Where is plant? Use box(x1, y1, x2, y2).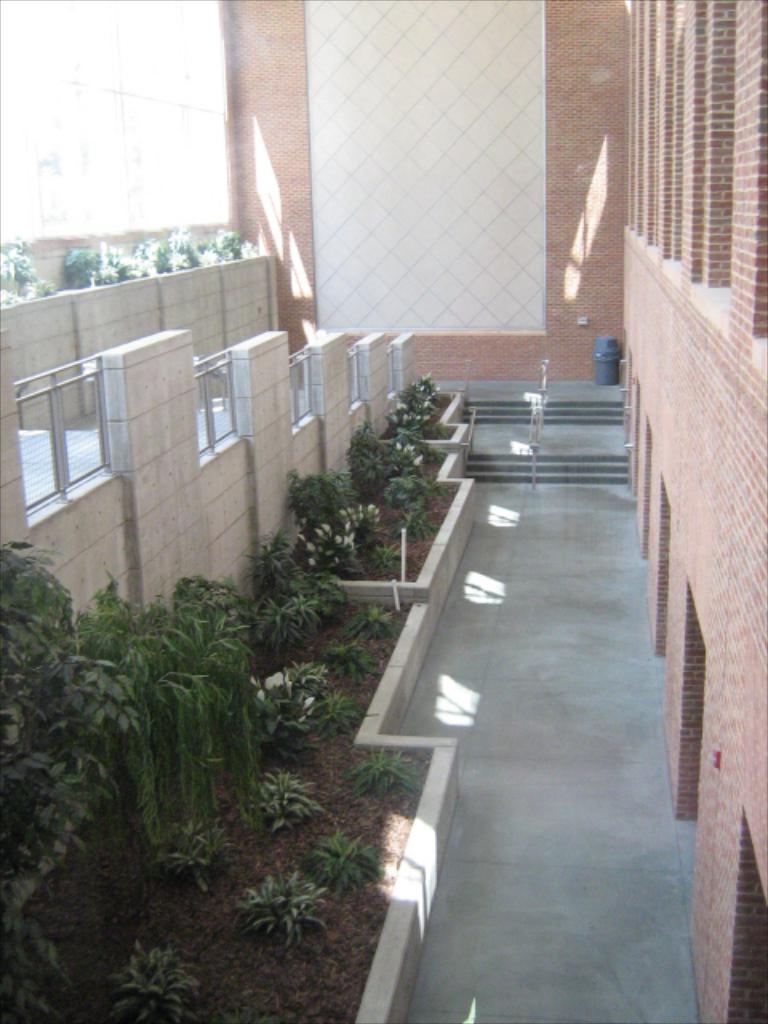
box(118, 224, 197, 278).
